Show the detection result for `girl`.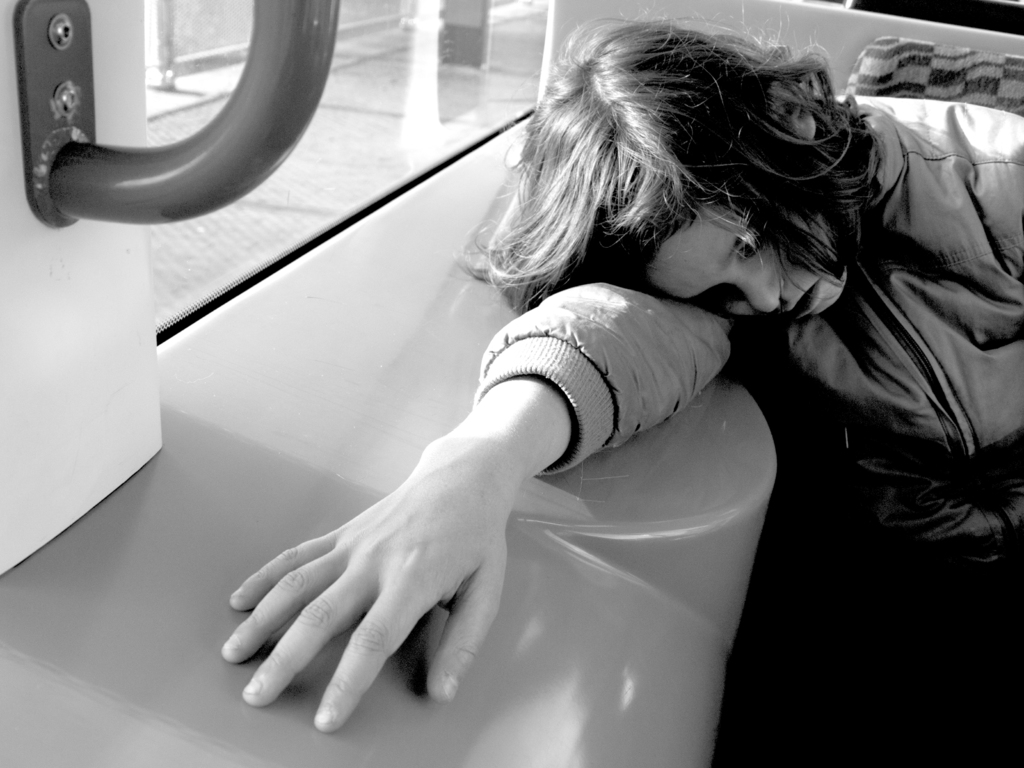
l=216, t=1, r=1023, b=732.
